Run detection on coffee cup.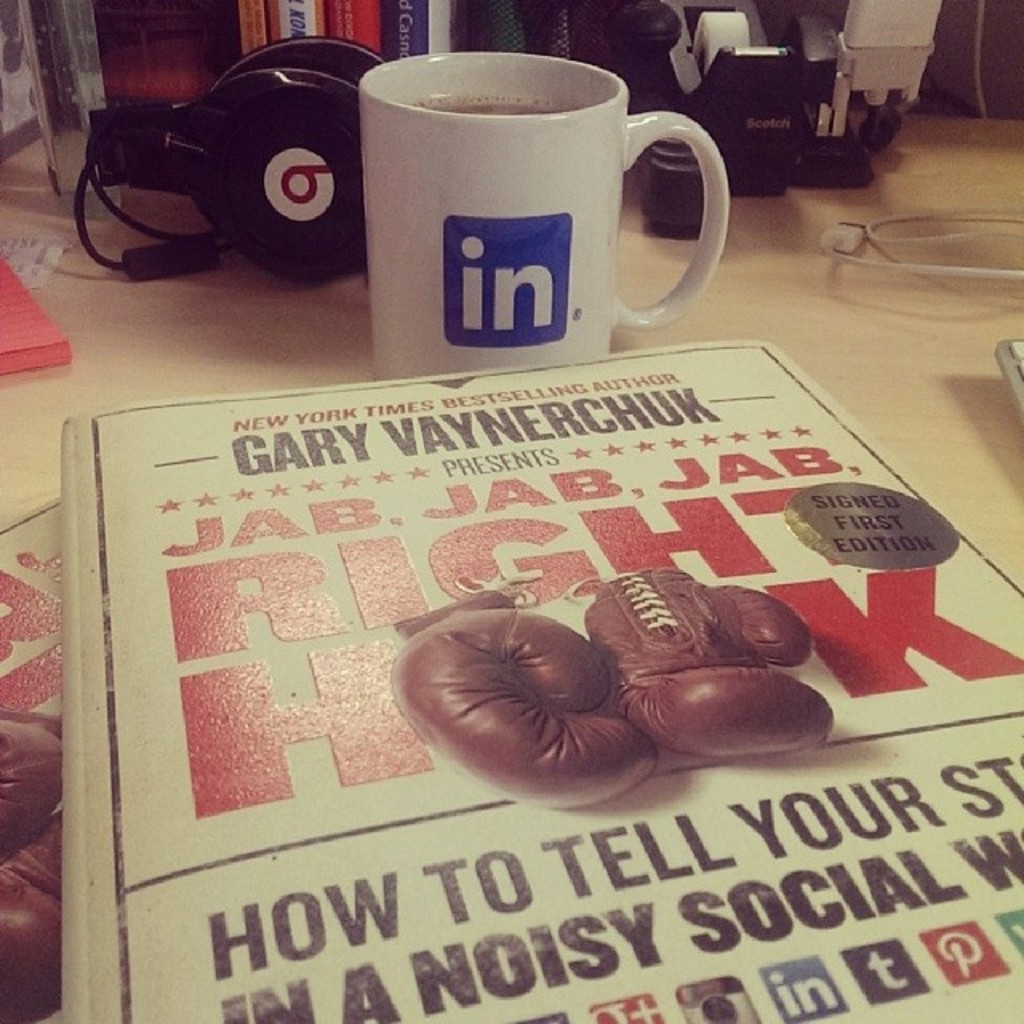
Result: x1=358 y1=51 x2=731 y2=381.
